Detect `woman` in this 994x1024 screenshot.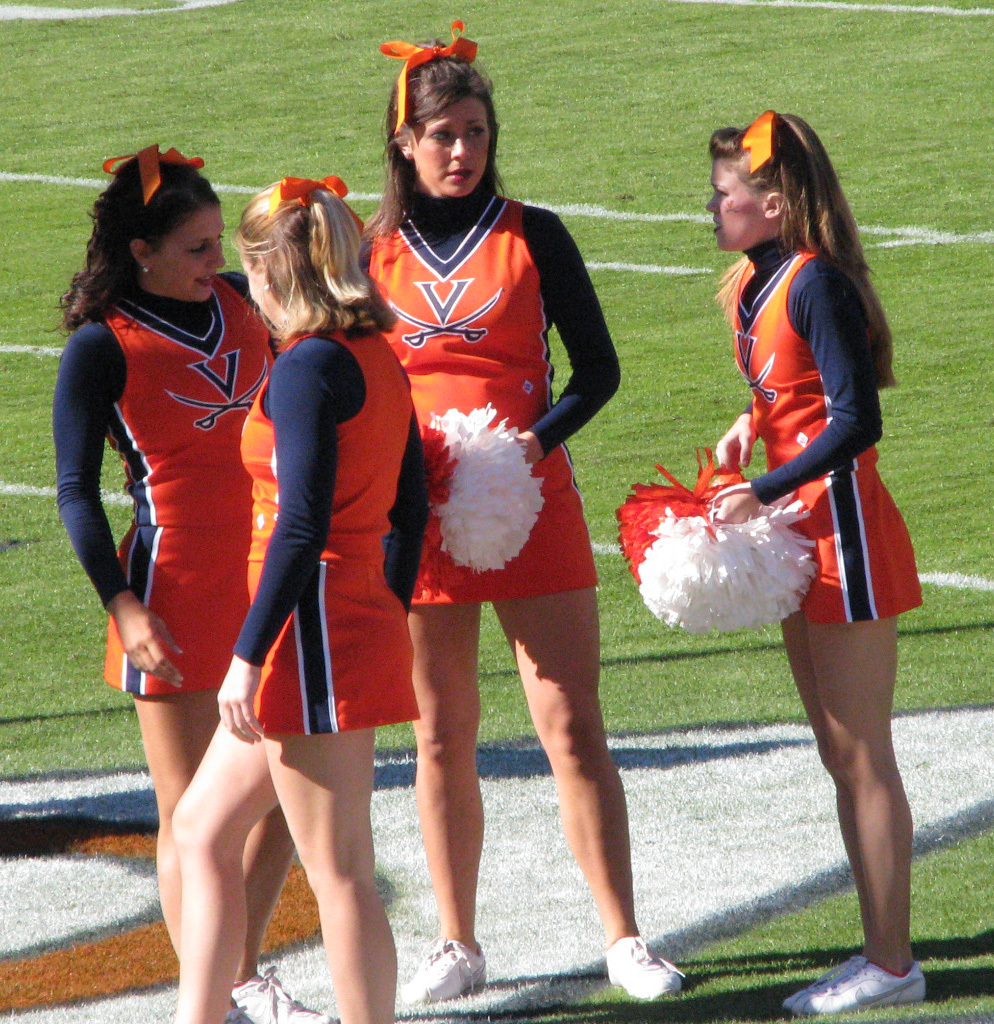
Detection: select_region(182, 165, 429, 1023).
